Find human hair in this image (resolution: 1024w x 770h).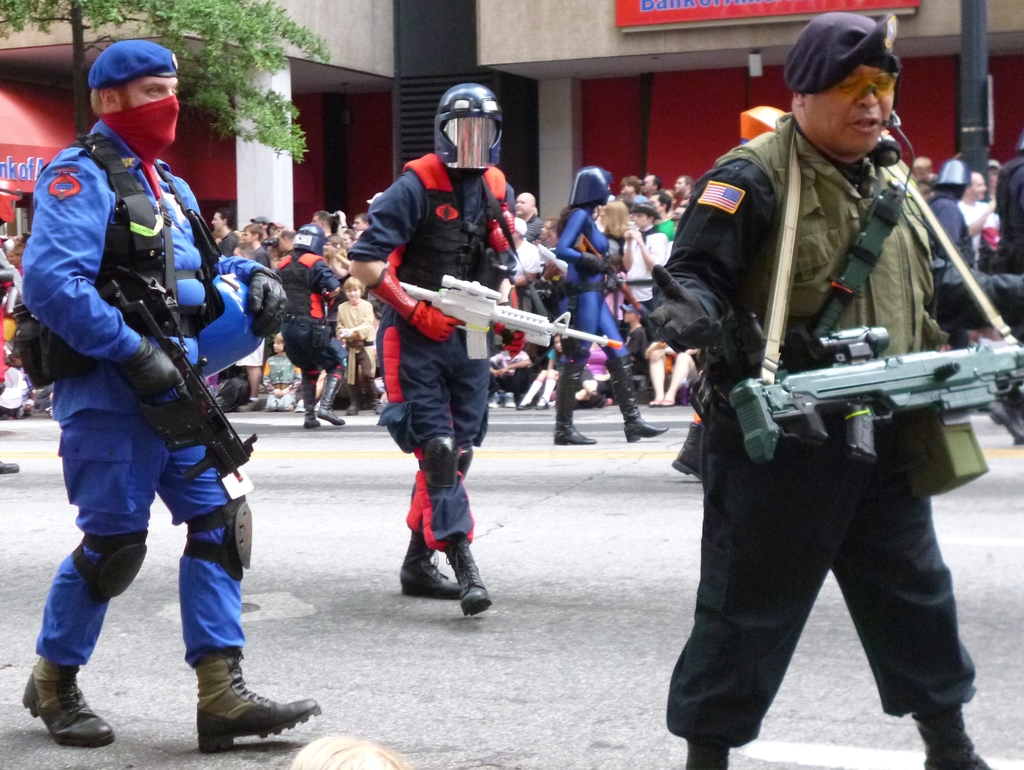
{"left": 648, "top": 191, "right": 672, "bottom": 216}.
